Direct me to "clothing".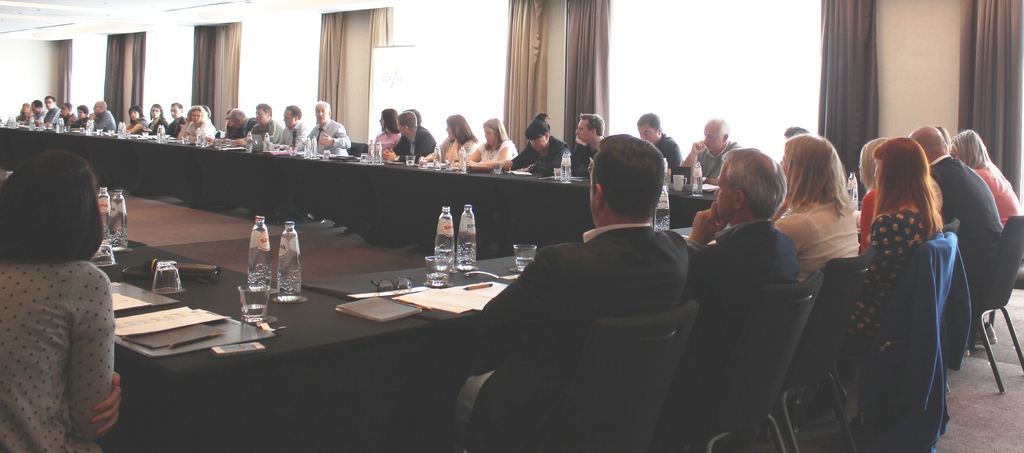
Direction: bbox(468, 139, 529, 173).
